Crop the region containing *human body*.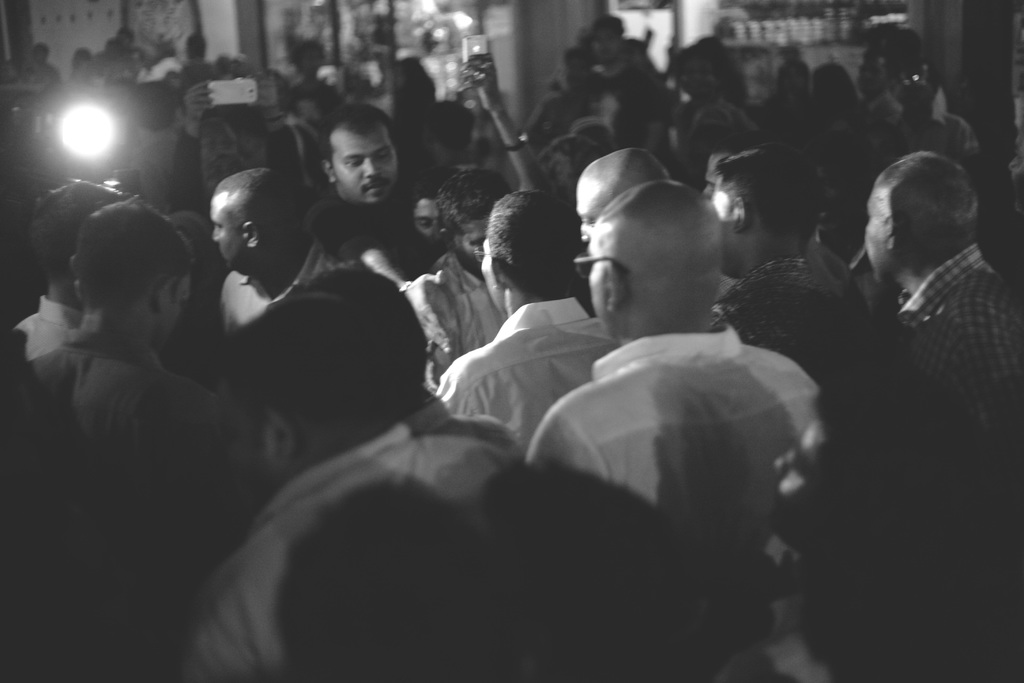
Crop region: select_region(155, 120, 327, 206).
